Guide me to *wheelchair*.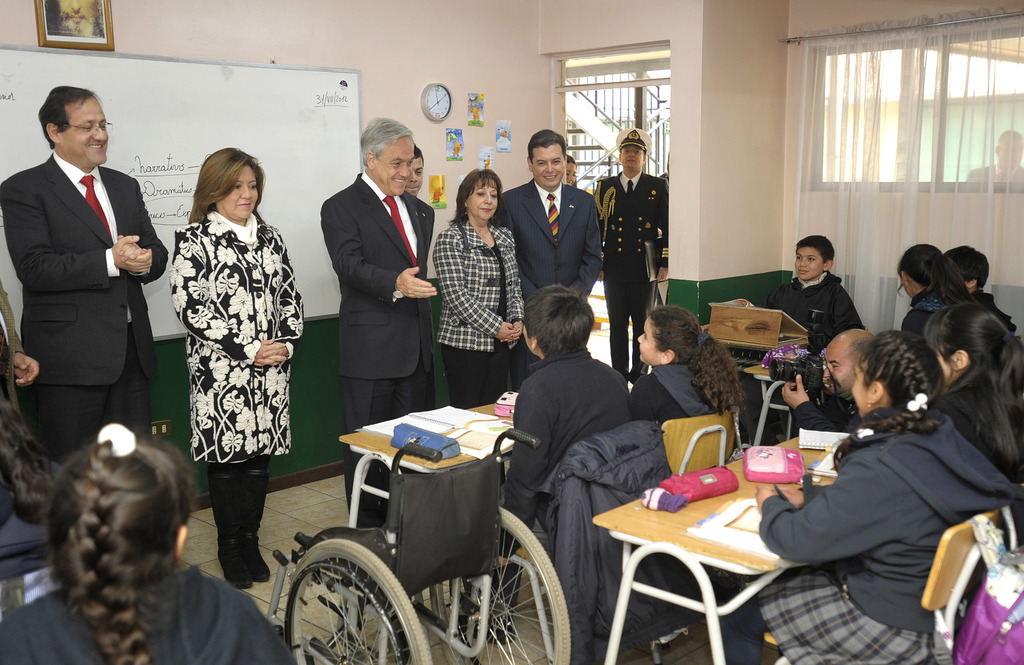
Guidance: {"x1": 265, "y1": 425, "x2": 573, "y2": 664}.
